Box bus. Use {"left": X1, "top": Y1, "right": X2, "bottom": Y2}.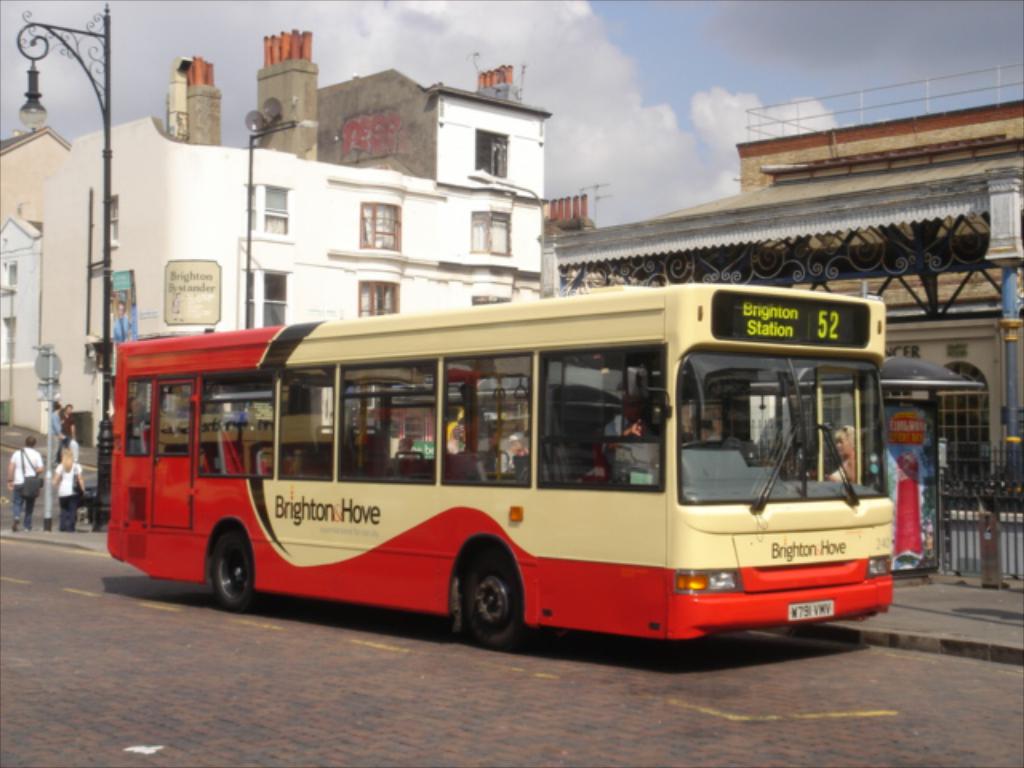
{"left": 109, "top": 286, "right": 893, "bottom": 645}.
